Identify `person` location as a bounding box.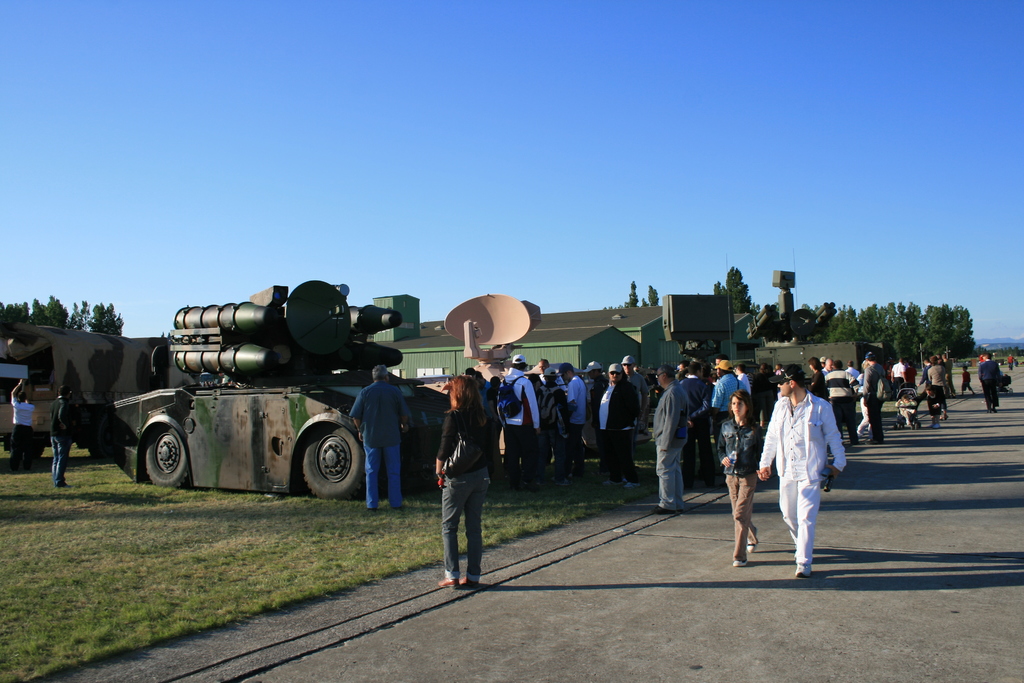
{"left": 47, "top": 388, "right": 74, "bottom": 493}.
